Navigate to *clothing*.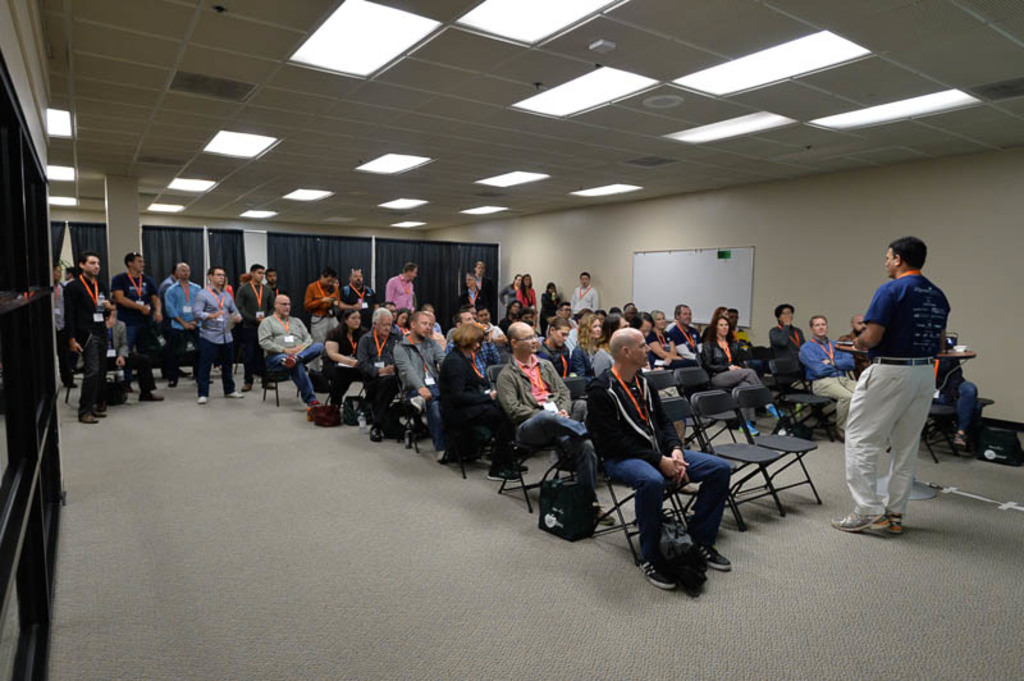
Navigation target: box(572, 335, 599, 371).
